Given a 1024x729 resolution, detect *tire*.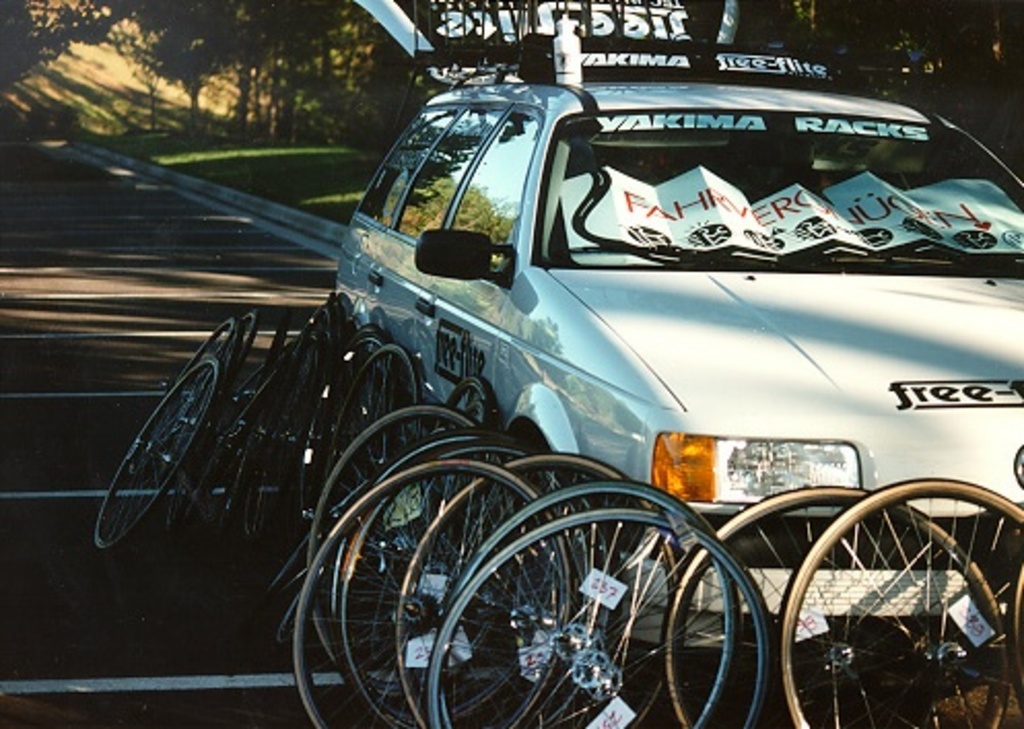
1010:556:1022:686.
